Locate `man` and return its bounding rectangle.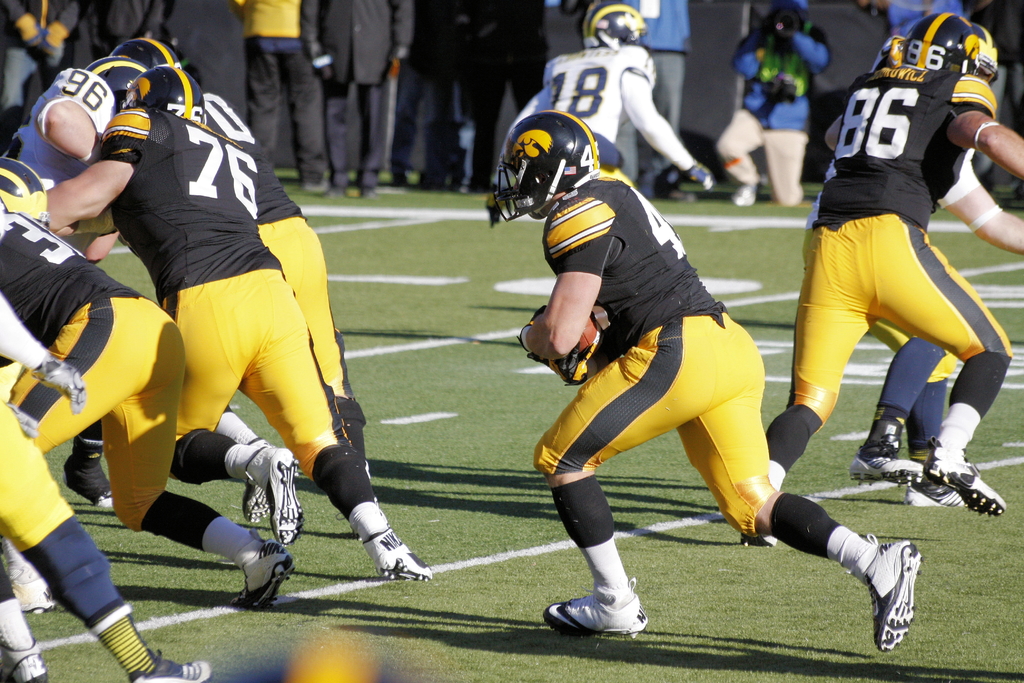
locate(0, 156, 301, 612).
